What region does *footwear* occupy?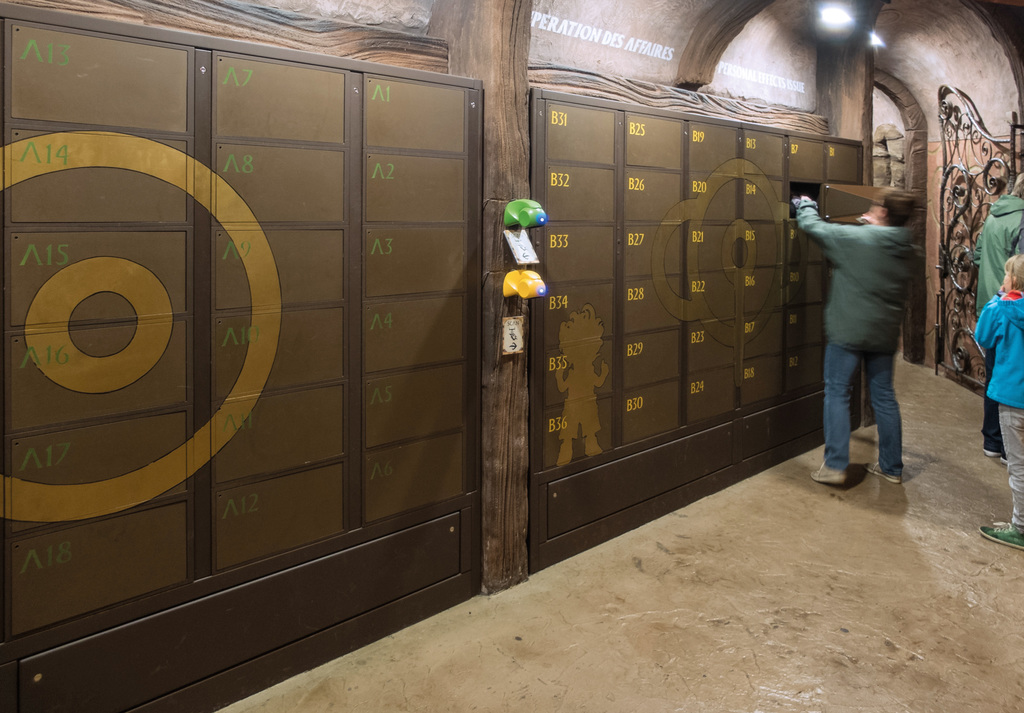
l=984, t=449, r=1009, b=464.
